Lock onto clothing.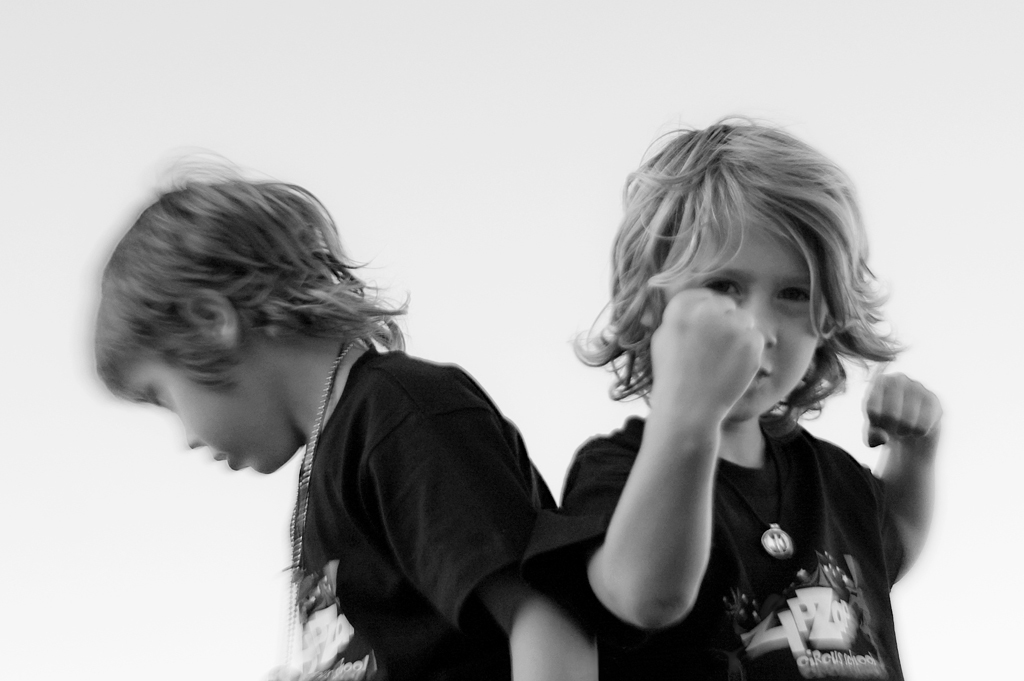
Locked: 557,411,883,680.
